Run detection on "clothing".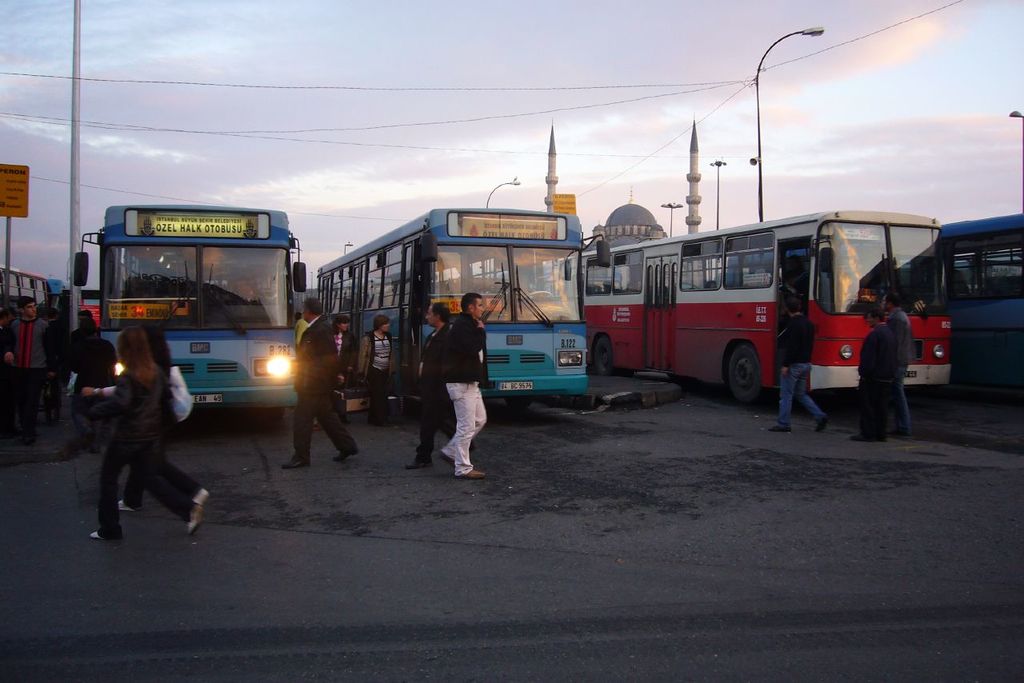
Result: x1=64, y1=320, x2=106, y2=402.
